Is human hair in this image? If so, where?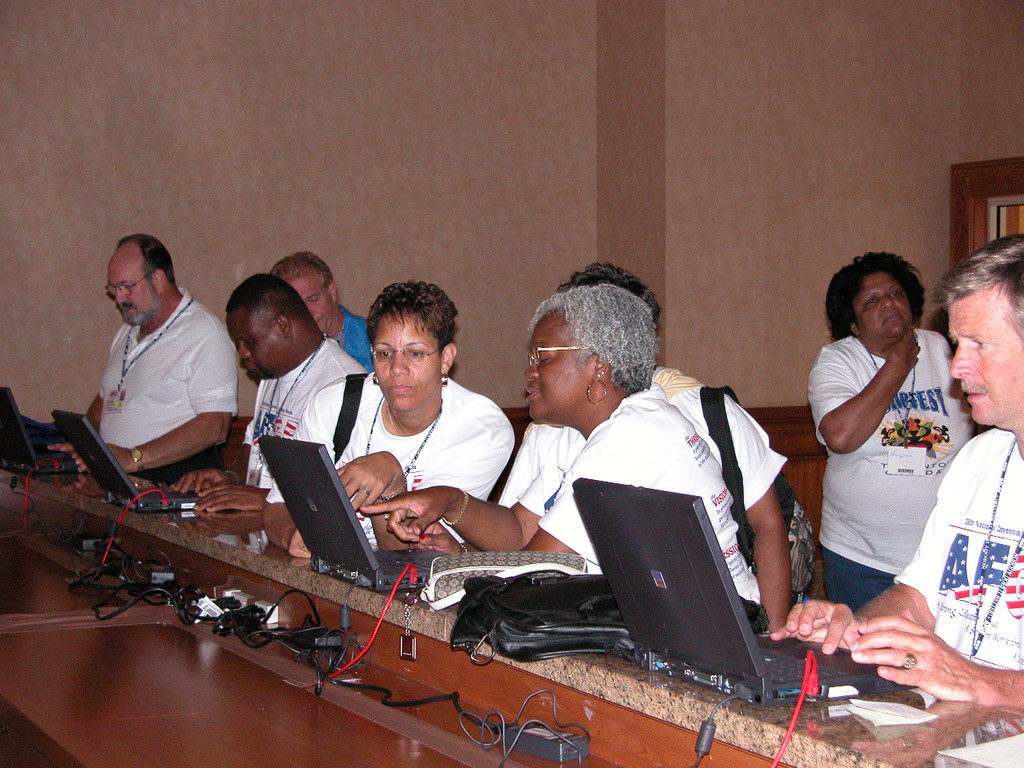
Yes, at BBox(116, 233, 178, 288).
